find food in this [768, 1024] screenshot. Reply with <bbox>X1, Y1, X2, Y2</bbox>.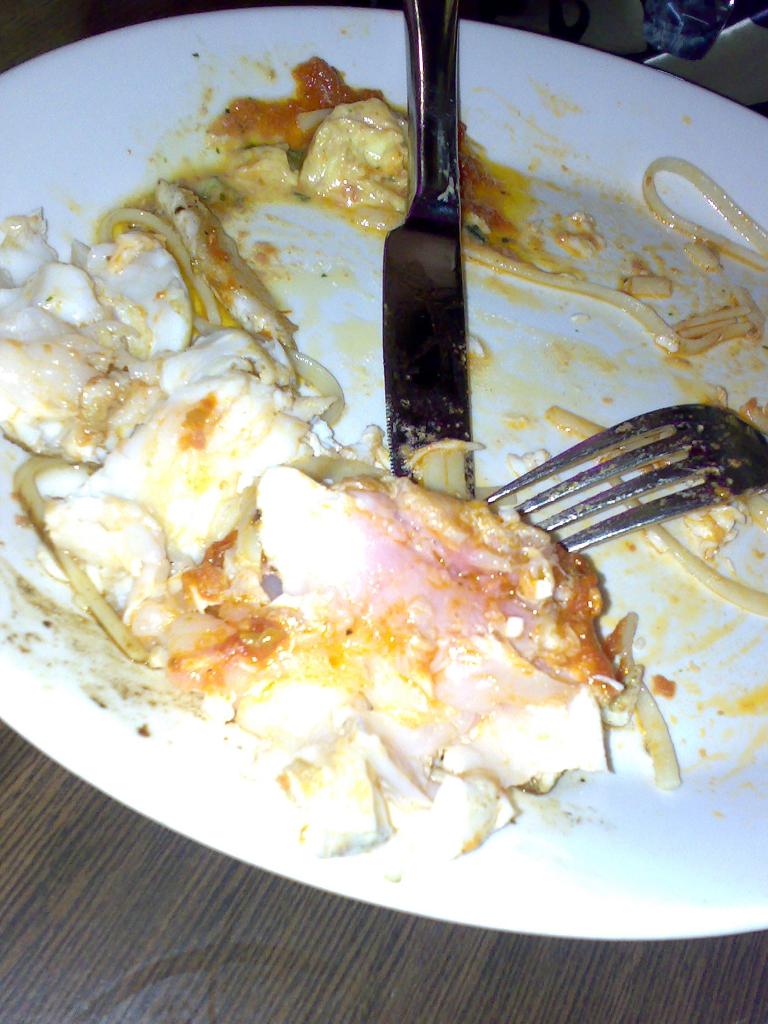
<bbox>0, 53, 767, 665</bbox>.
